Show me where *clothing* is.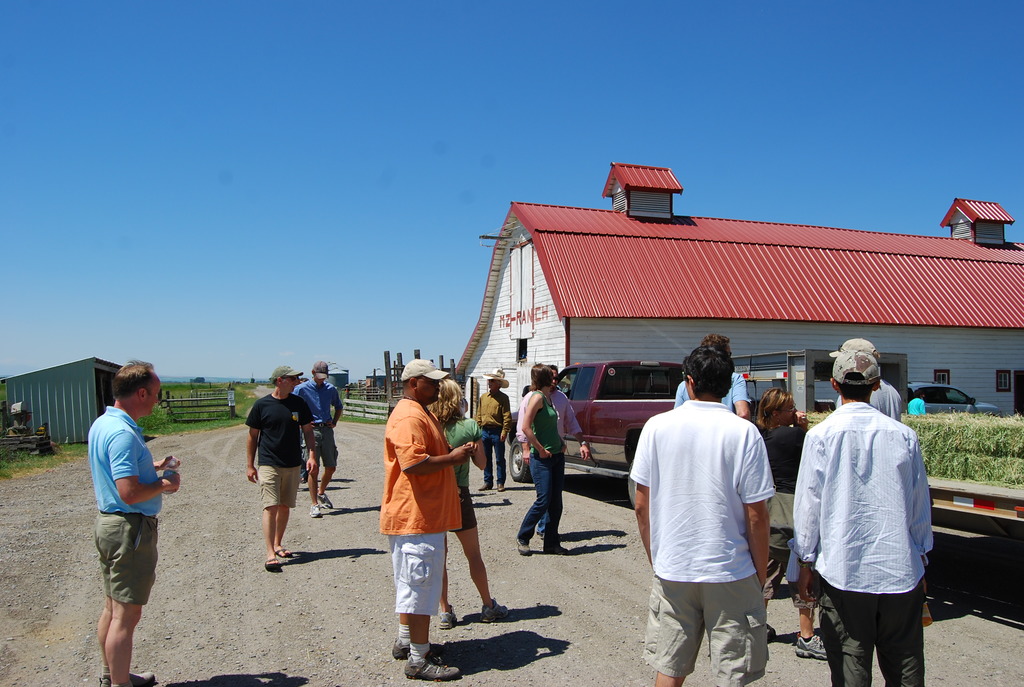
*clothing* is at box(243, 391, 314, 511).
